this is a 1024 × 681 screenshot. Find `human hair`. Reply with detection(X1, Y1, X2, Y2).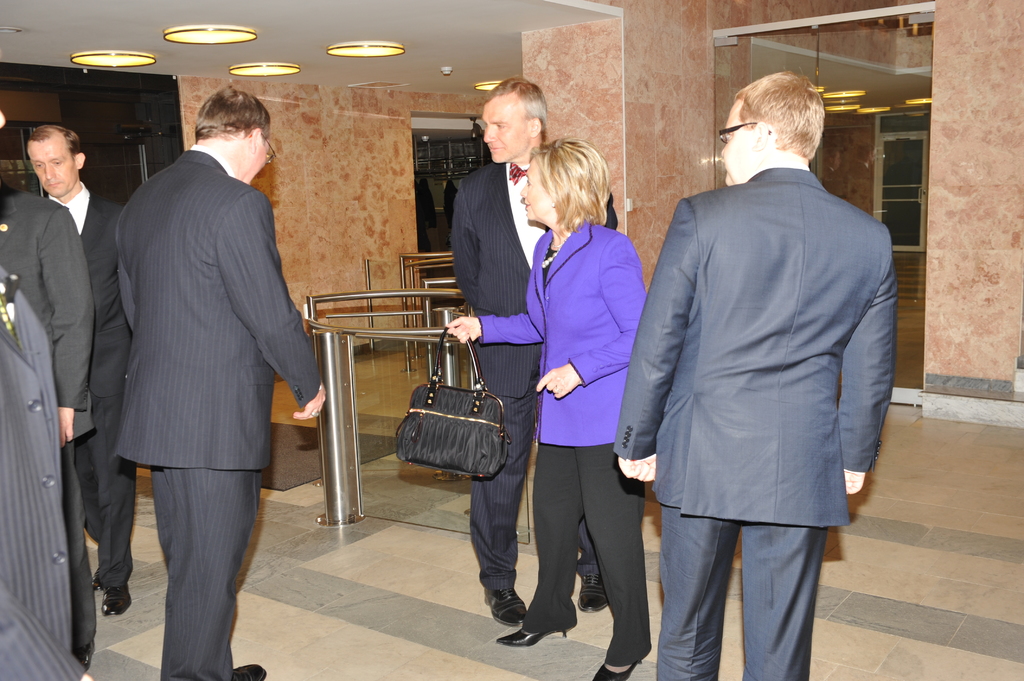
detection(26, 120, 80, 157).
